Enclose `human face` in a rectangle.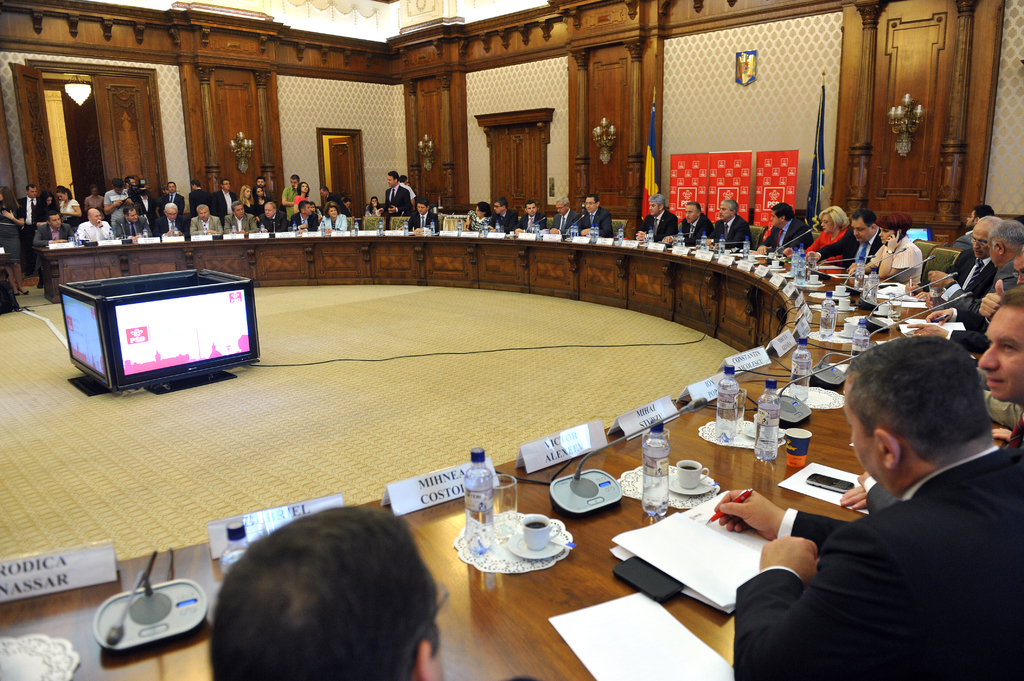
(415,199,429,219).
